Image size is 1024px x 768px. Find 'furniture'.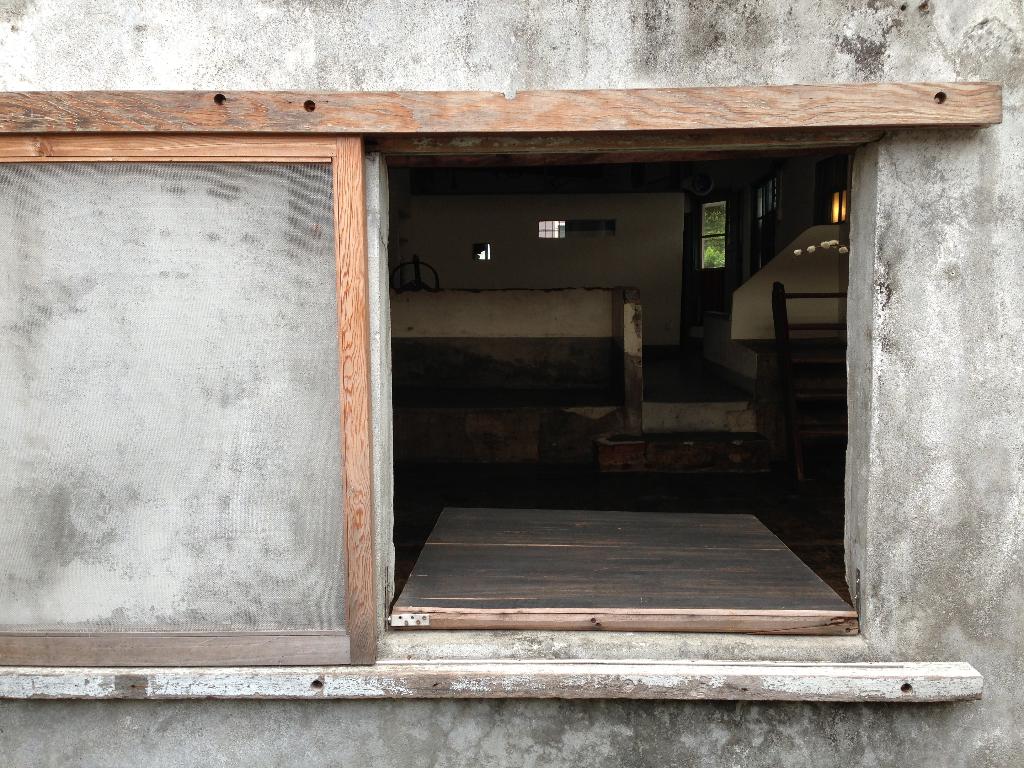
765/280/844/498.
